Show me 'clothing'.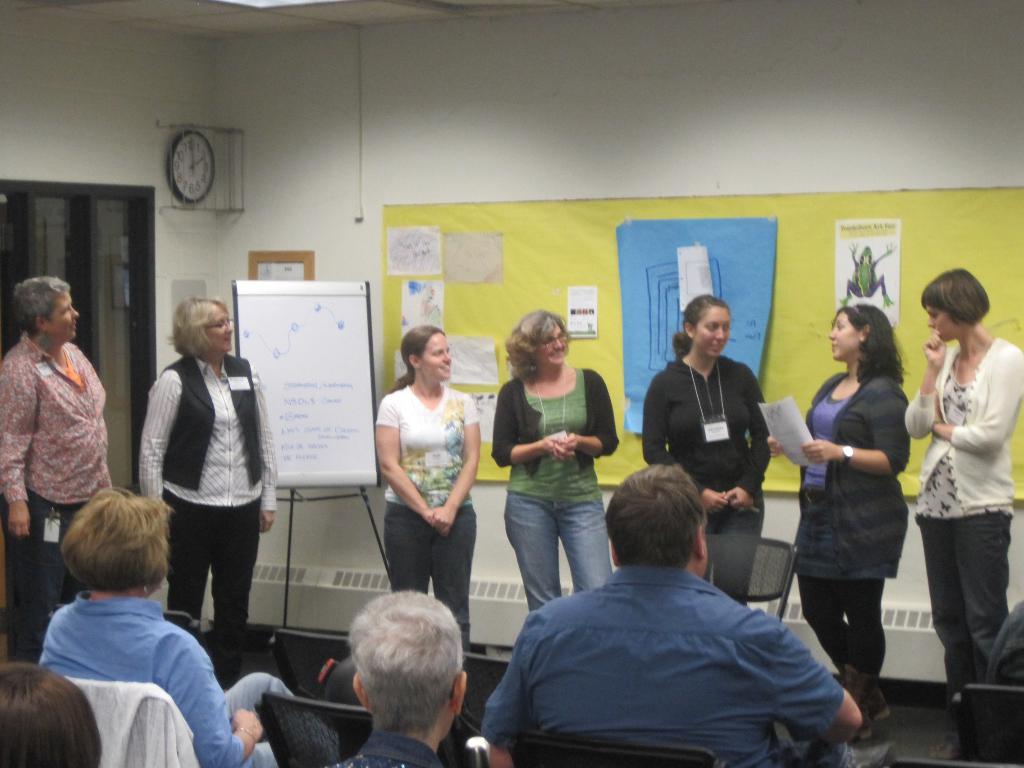
'clothing' is here: <region>136, 352, 276, 693</region>.
